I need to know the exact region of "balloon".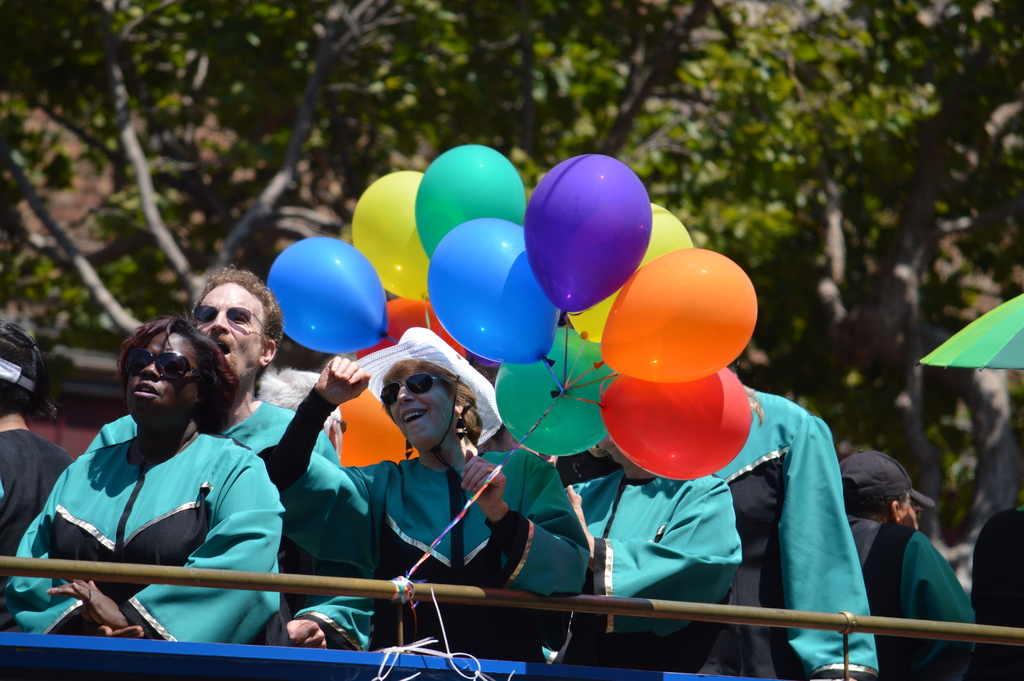
Region: select_region(424, 219, 559, 366).
